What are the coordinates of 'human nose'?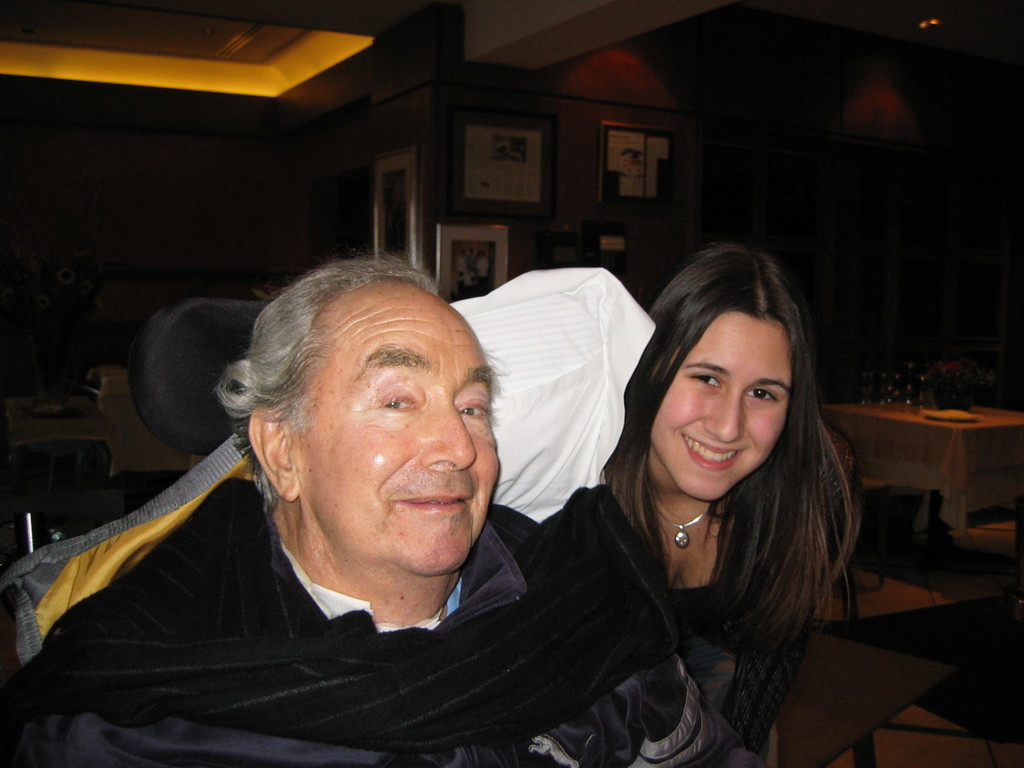
select_region(704, 397, 744, 442).
